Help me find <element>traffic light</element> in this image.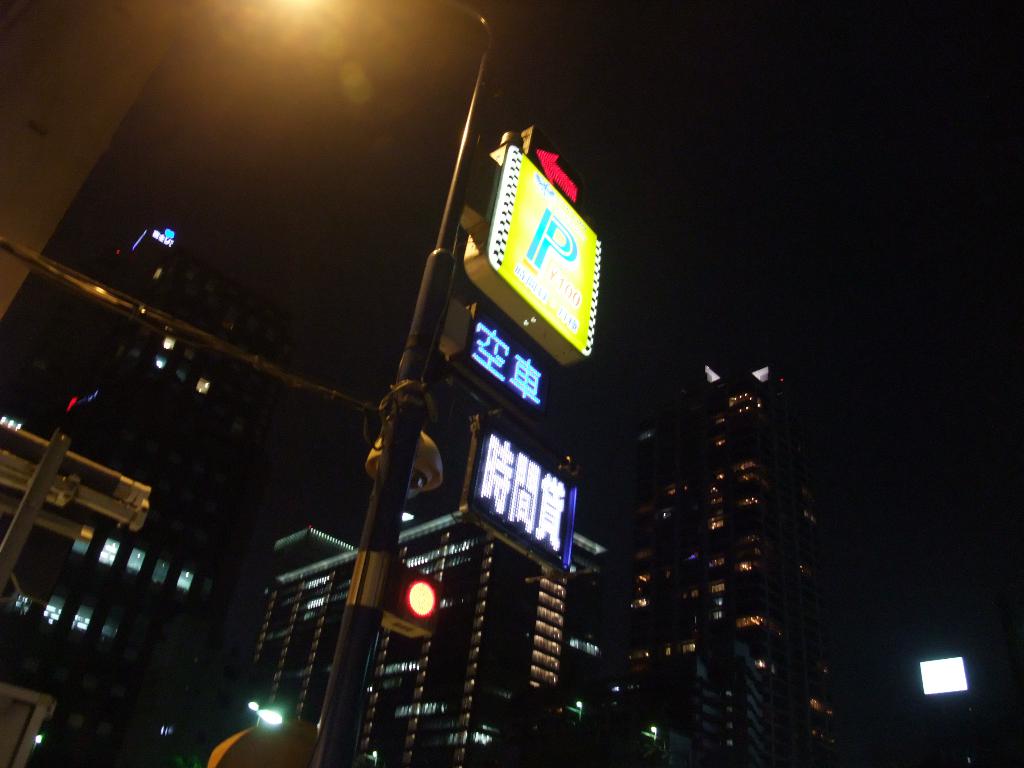
Found it: left=375, top=560, right=447, bottom=642.
